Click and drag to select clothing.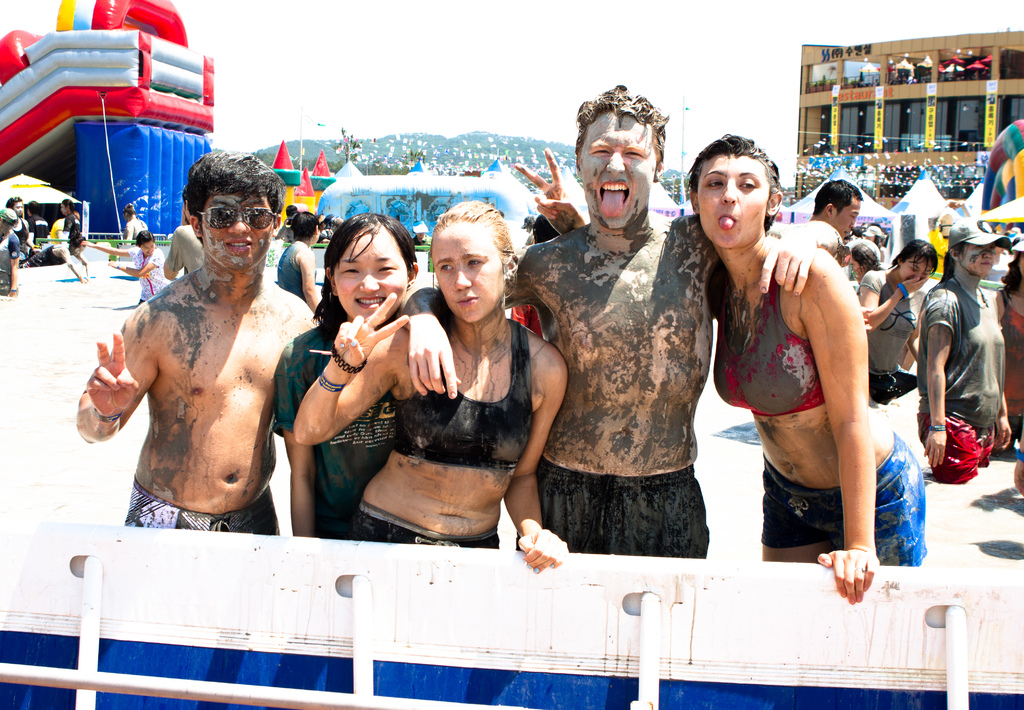
Selection: [x1=30, y1=214, x2=47, y2=244].
